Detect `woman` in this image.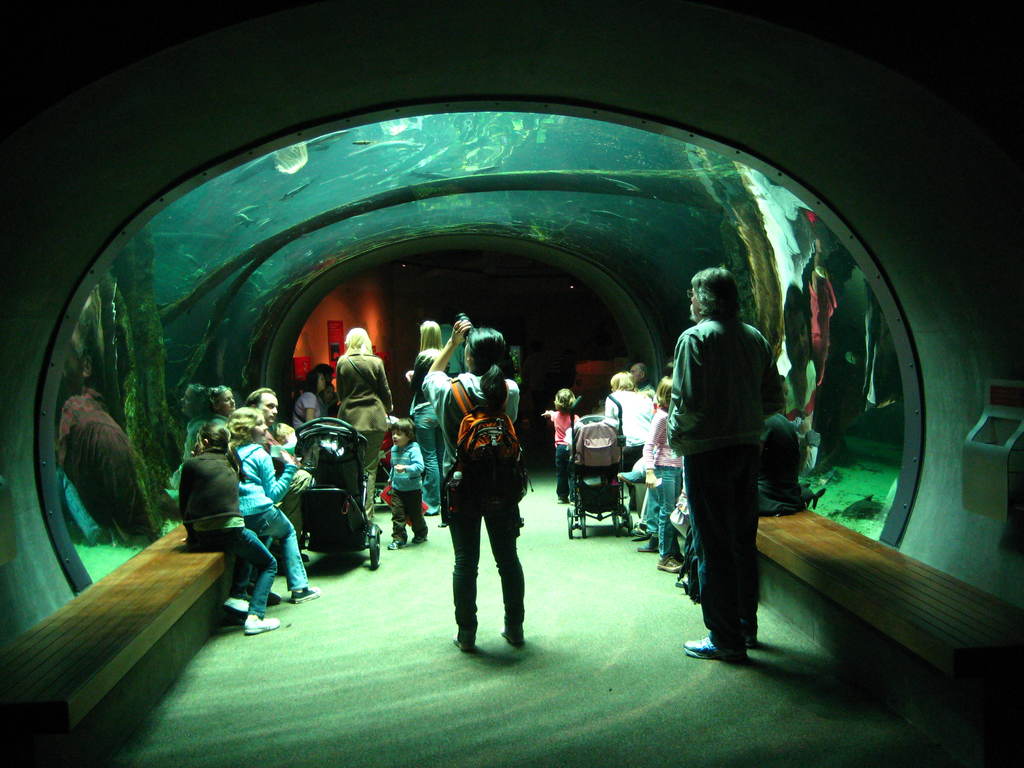
Detection: x1=334, y1=328, x2=392, y2=522.
